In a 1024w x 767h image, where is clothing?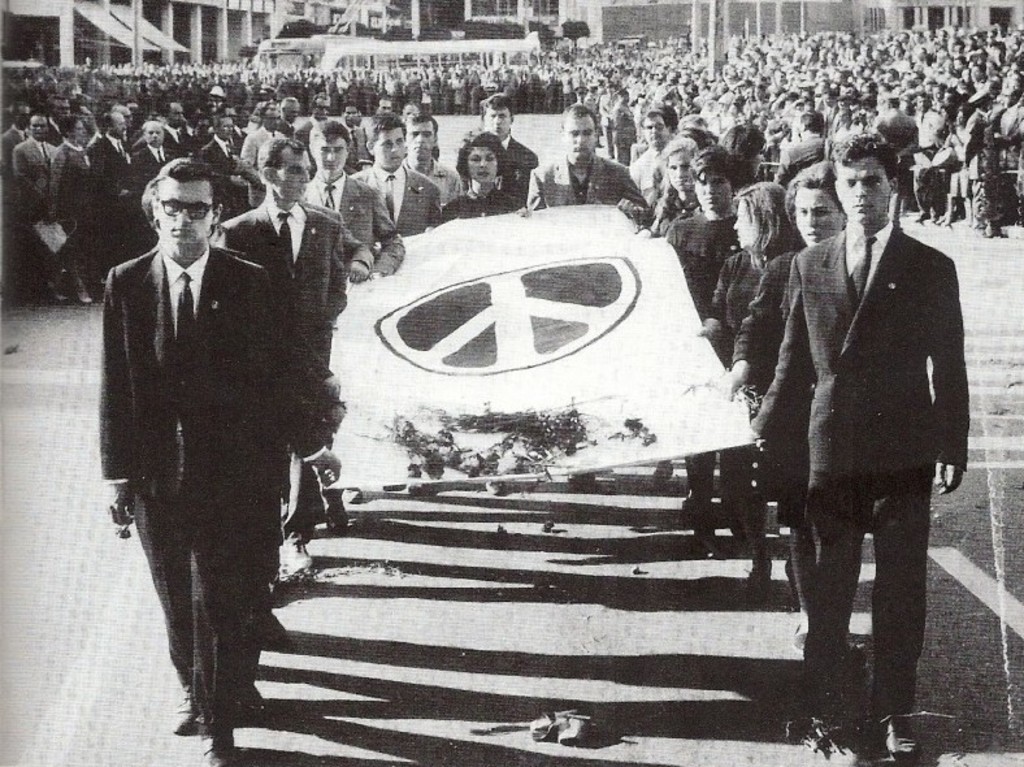
[625,143,665,214].
